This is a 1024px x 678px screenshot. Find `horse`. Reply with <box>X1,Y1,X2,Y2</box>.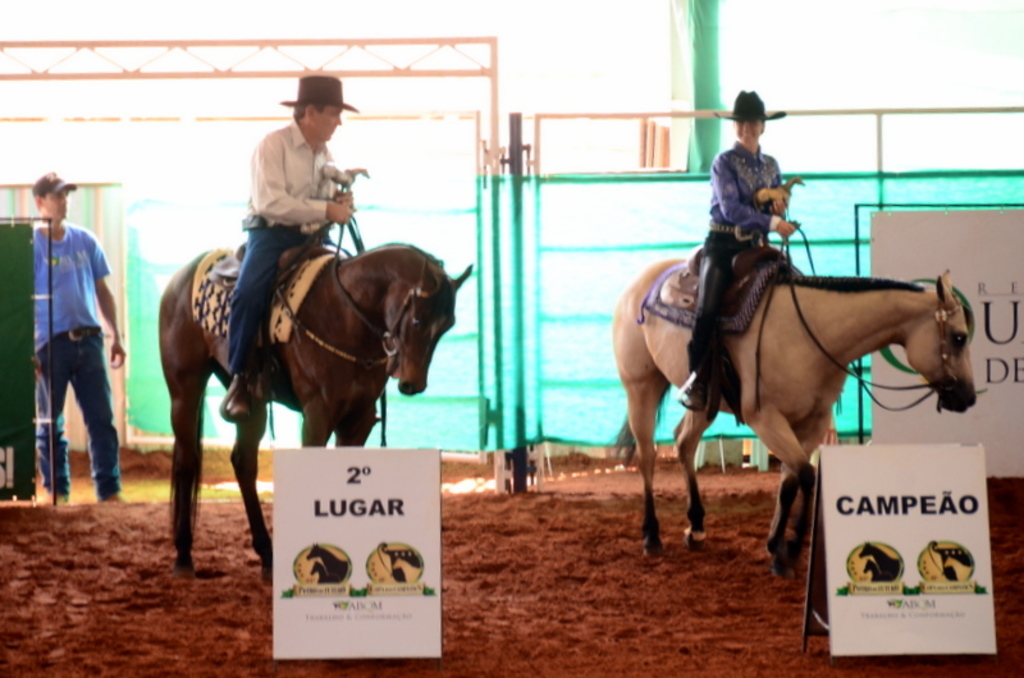
<box>154,244,474,582</box>.
